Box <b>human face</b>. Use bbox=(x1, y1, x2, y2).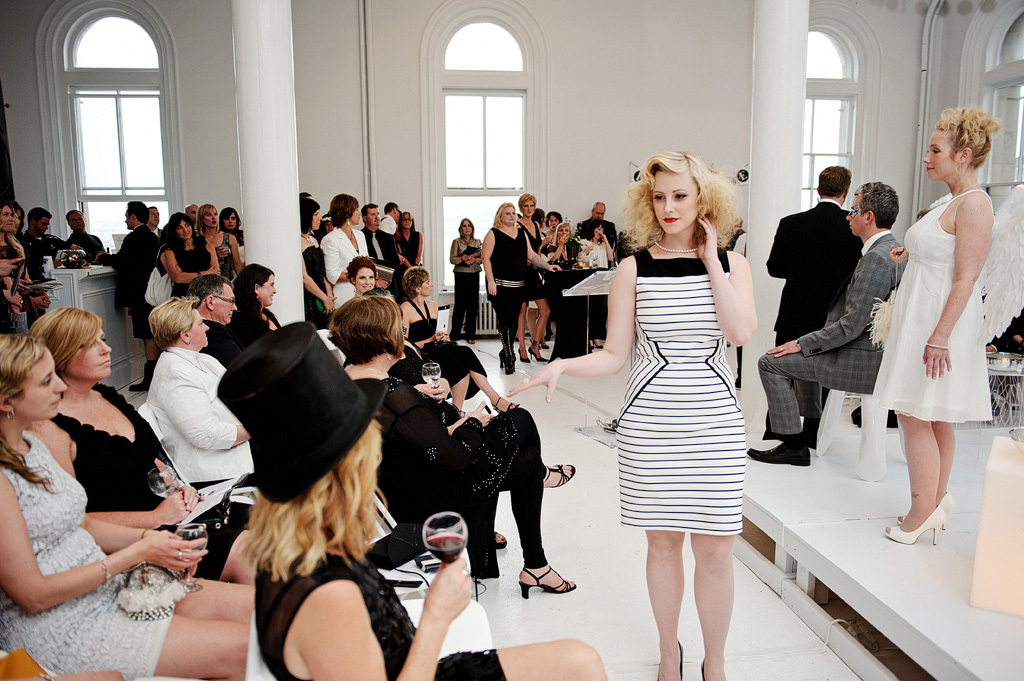
bbox=(13, 351, 66, 412).
